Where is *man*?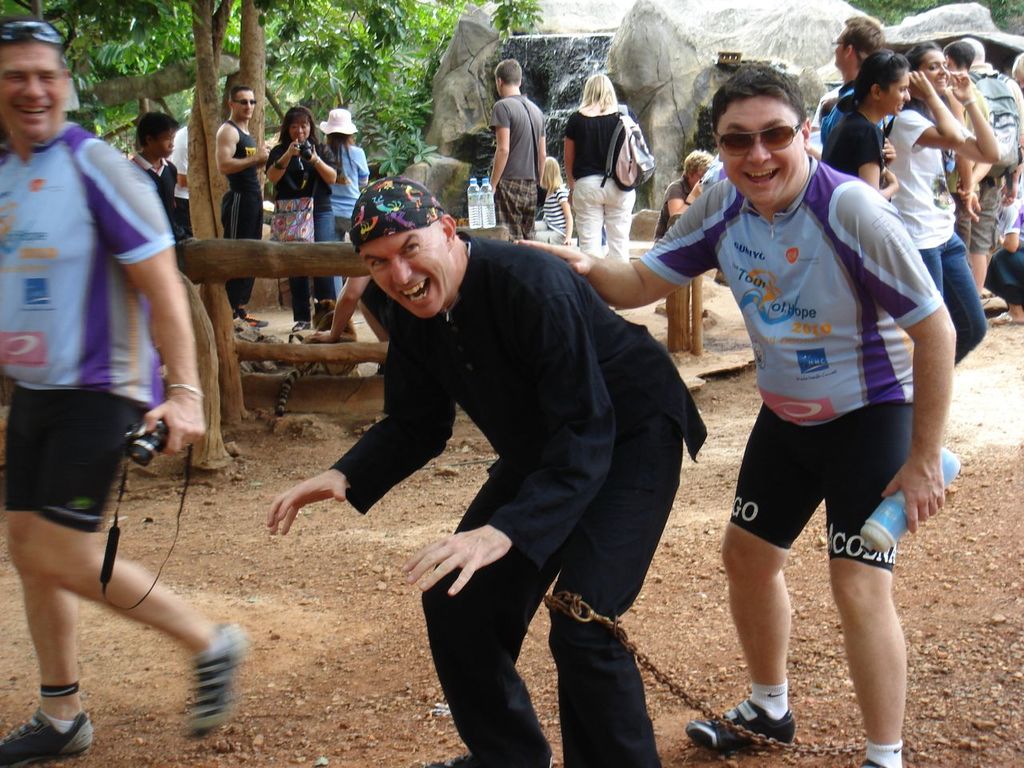
bbox(0, 44, 232, 750).
